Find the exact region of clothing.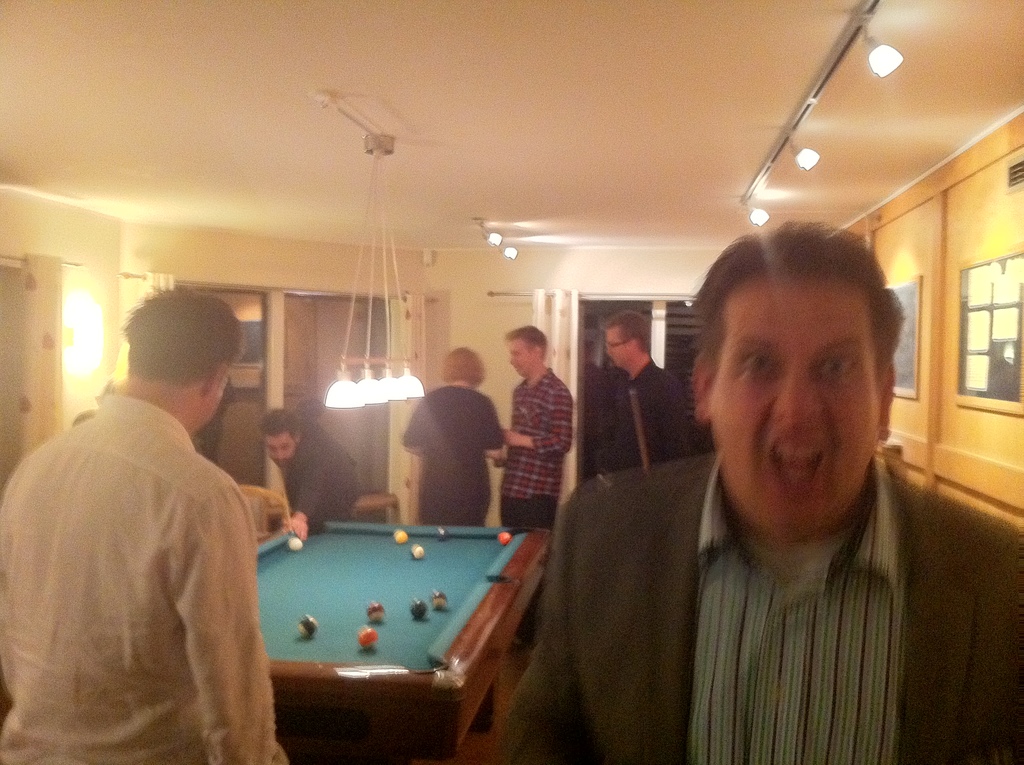
Exact region: <bbox>607, 362, 695, 478</bbox>.
